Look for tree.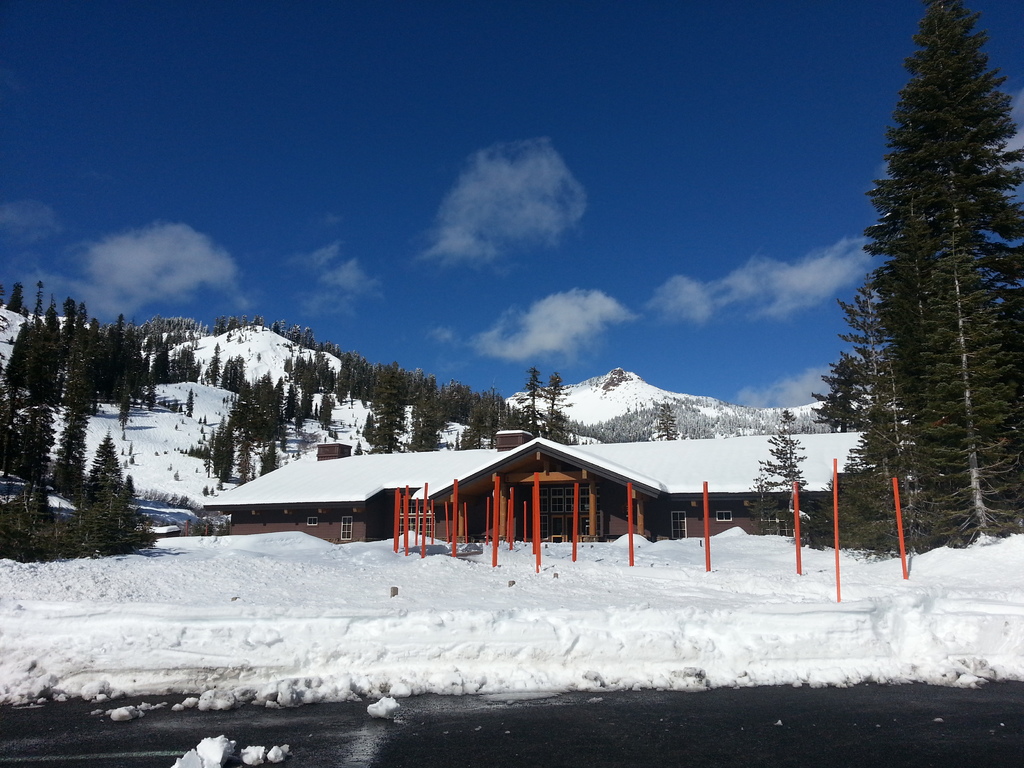
Found: [251, 369, 281, 430].
